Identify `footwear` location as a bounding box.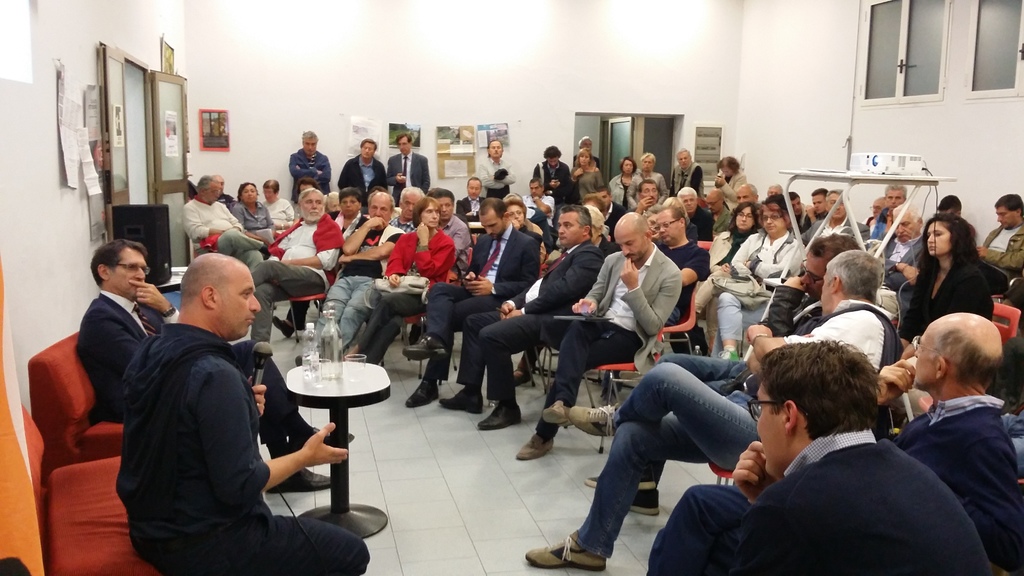
box(268, 468, 330, 492).
